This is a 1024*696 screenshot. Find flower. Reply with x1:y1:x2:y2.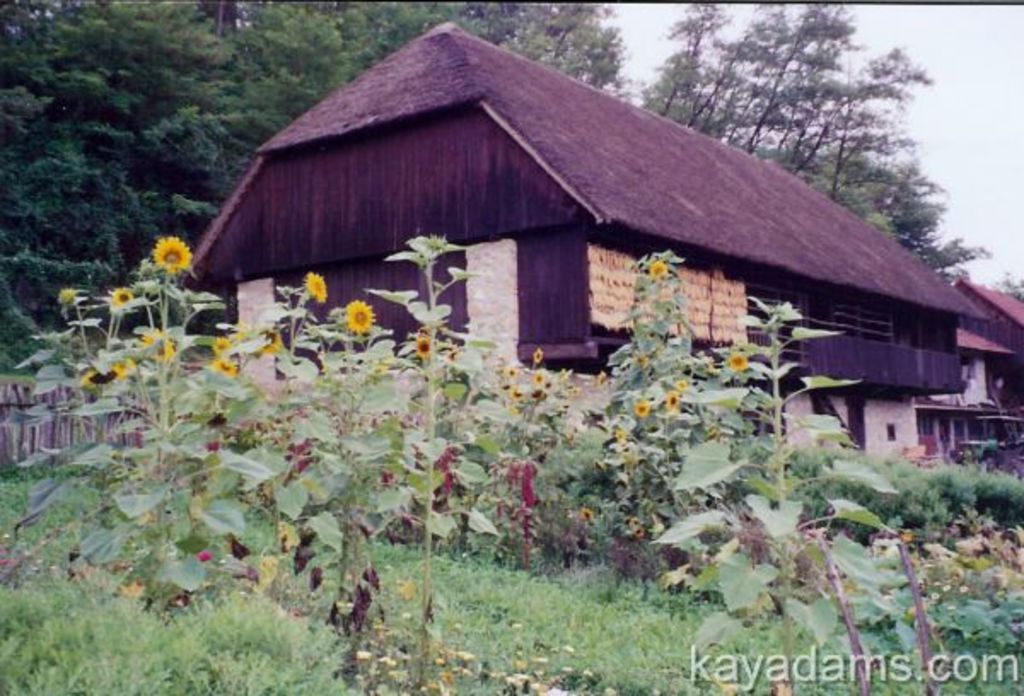
343:300:374:336.
